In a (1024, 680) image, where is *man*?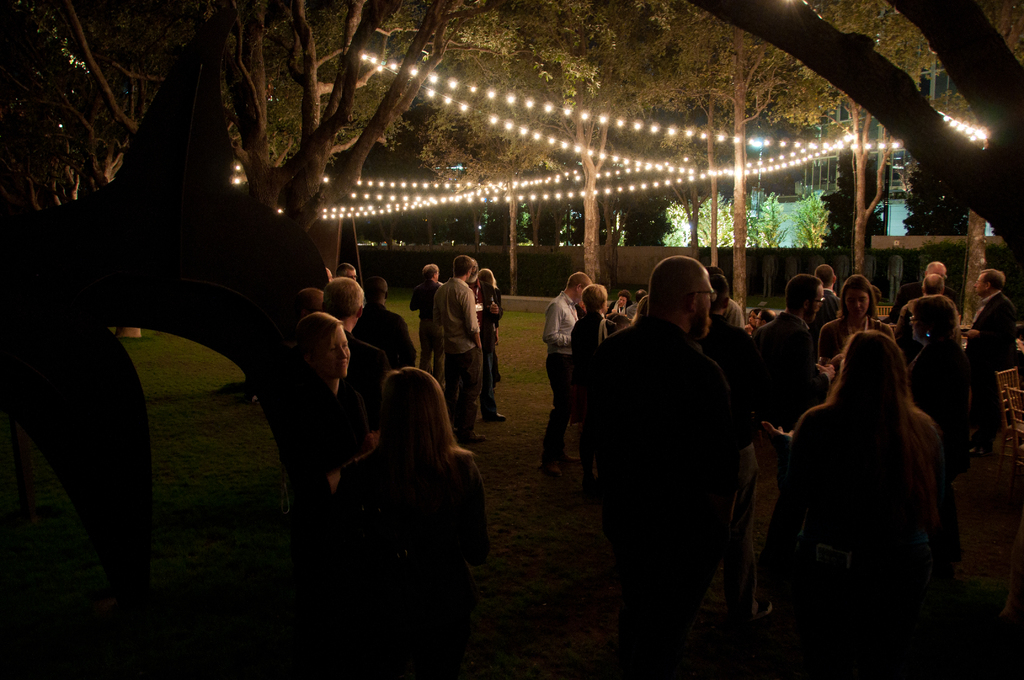
detection(625, 286, 644, 329).
